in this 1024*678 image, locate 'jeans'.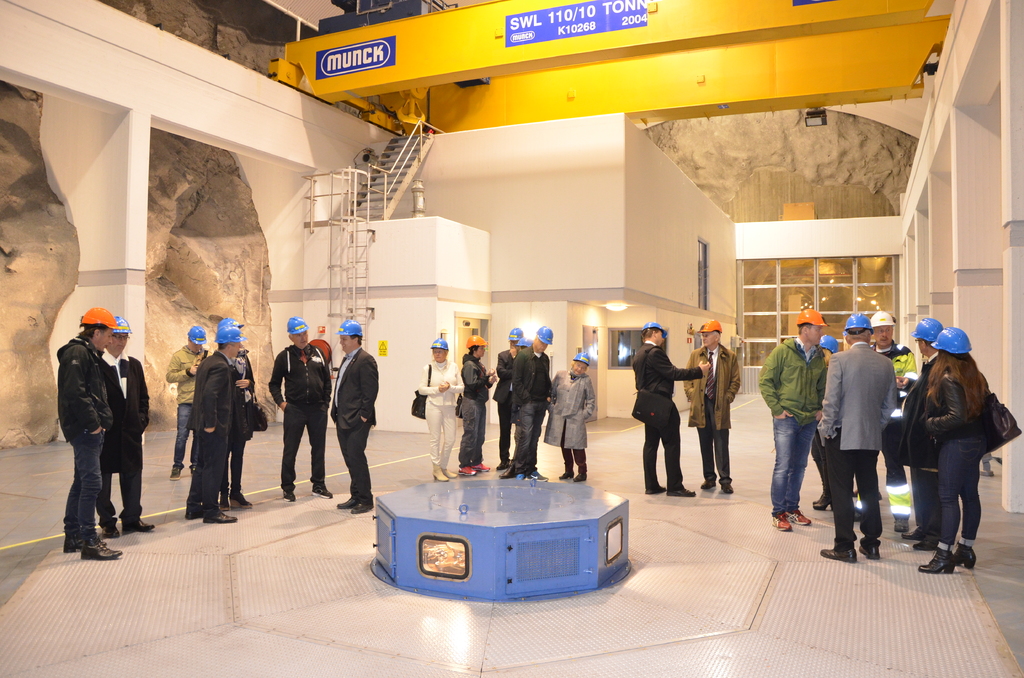
Bounding box: pyautogui.locateOnScreen(173, 401, 198, 470).
